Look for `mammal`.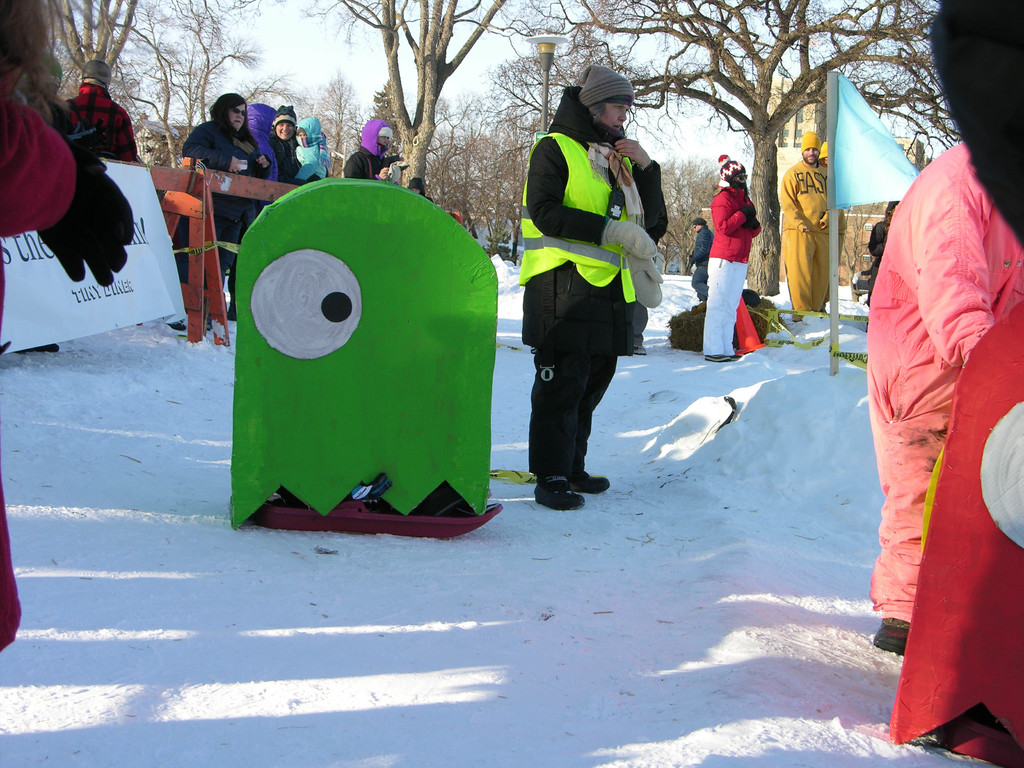
Found: pyautogui.locateOnScreen(170, 92, 271, 333).
